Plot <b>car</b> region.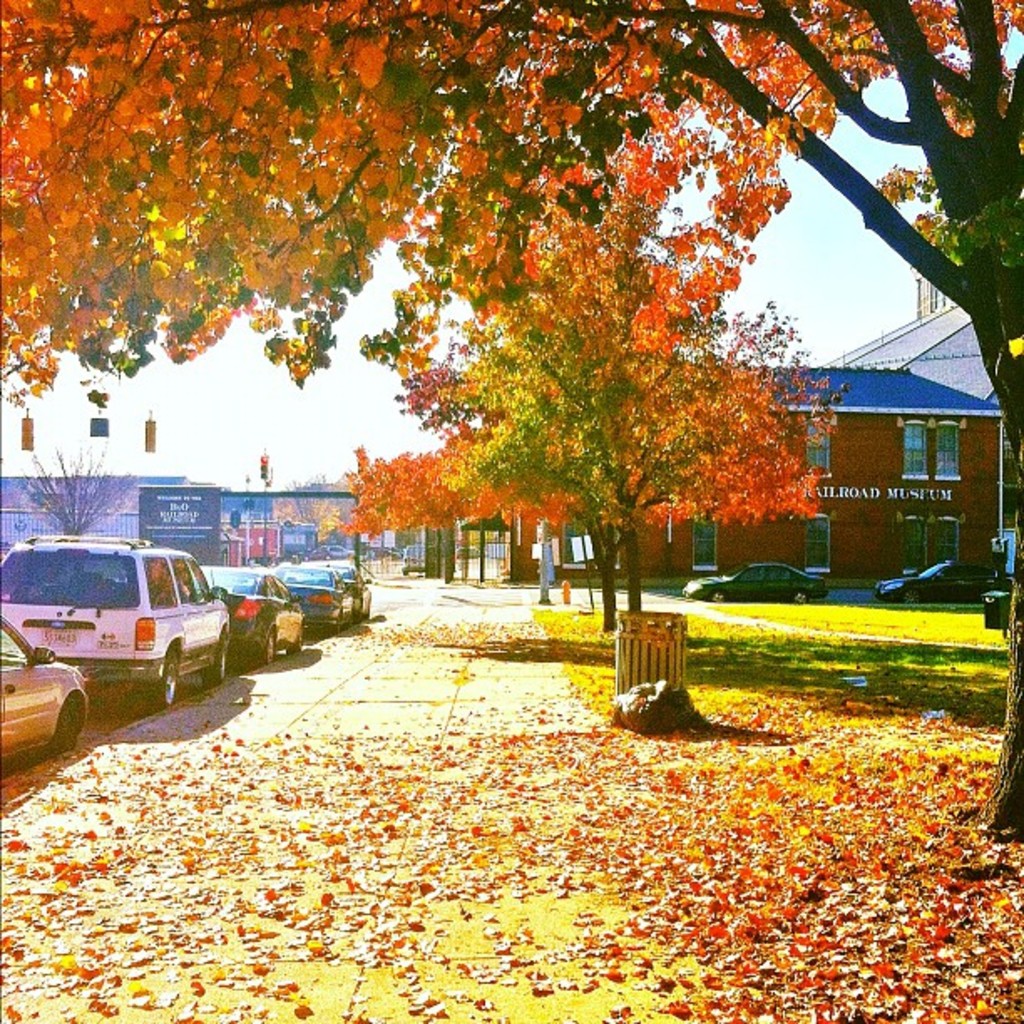
Plotted at x1=0, y1=534, x2=251, y2=713.
